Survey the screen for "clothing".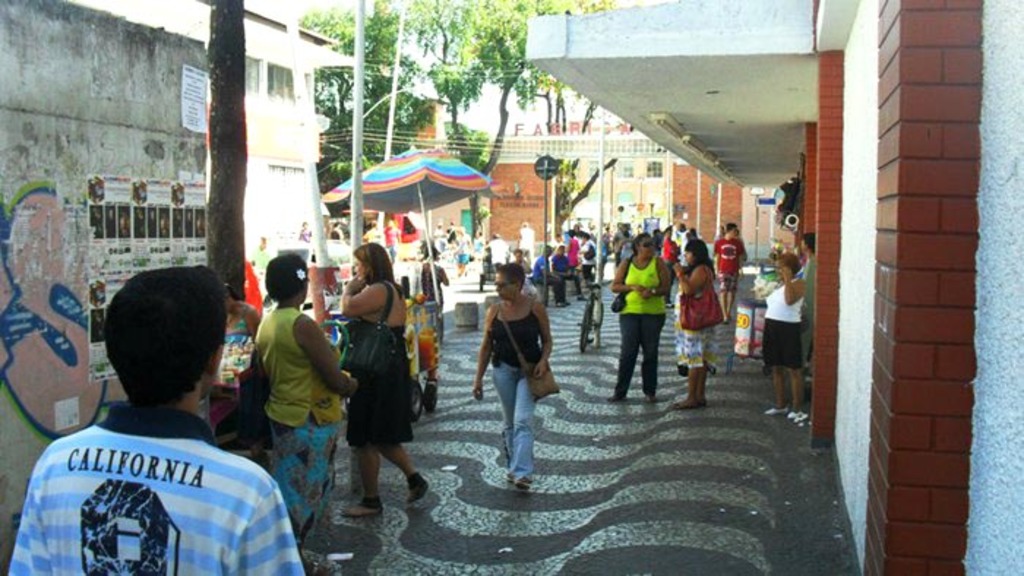
Survey found: bbox=(293, 225, 310, 250).
